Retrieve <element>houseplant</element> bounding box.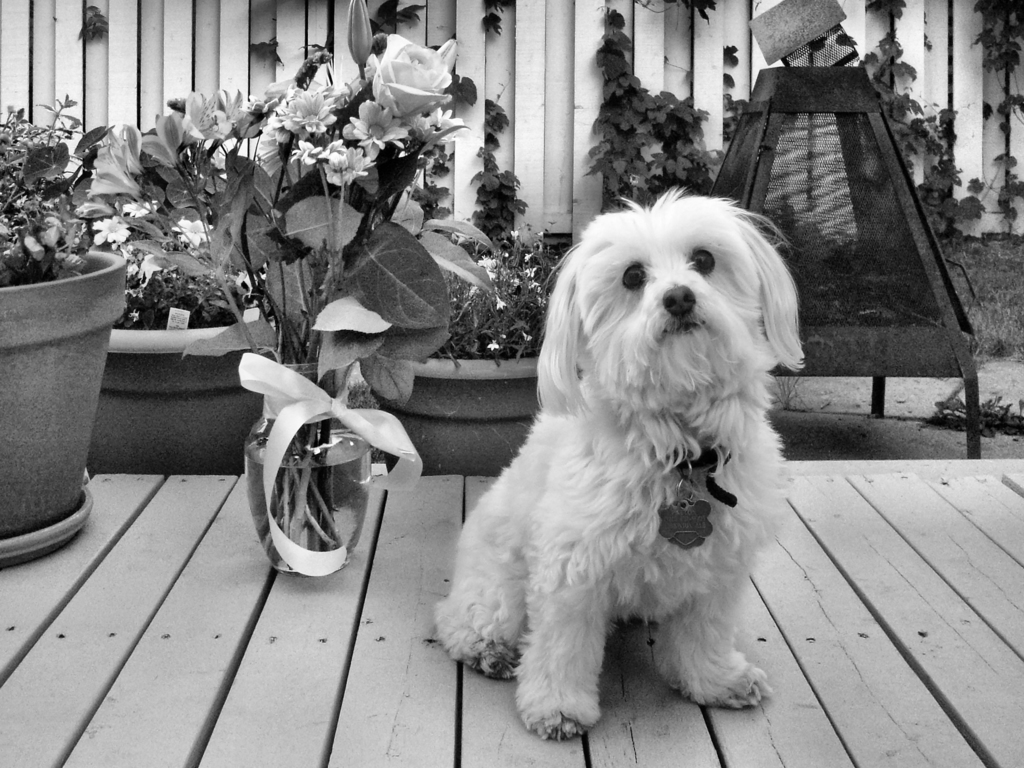
Bounding box: select_region(332, 219, 591, 471).
